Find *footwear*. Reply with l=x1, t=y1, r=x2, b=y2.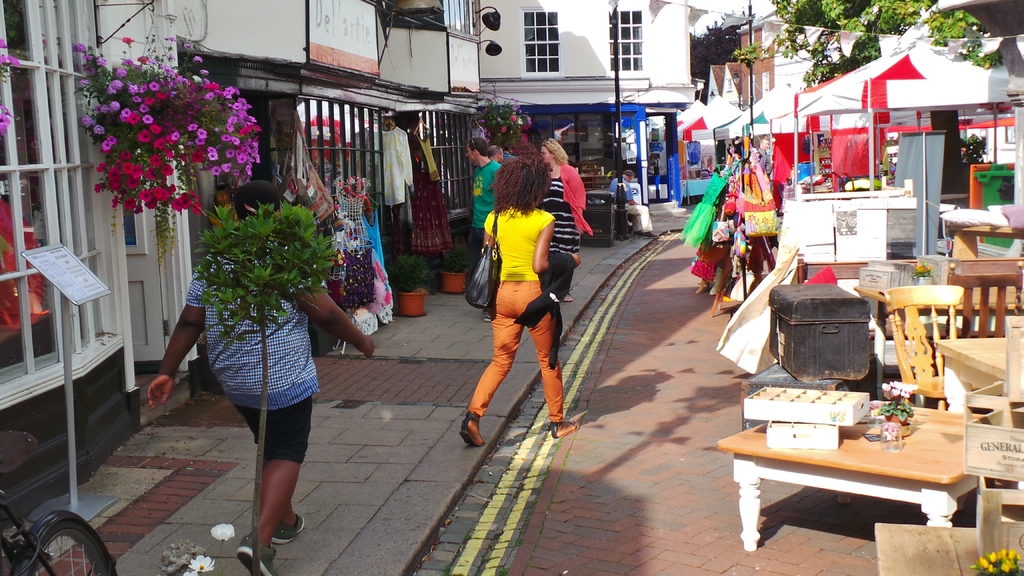
l=270, t=511, r=307, b=545.
